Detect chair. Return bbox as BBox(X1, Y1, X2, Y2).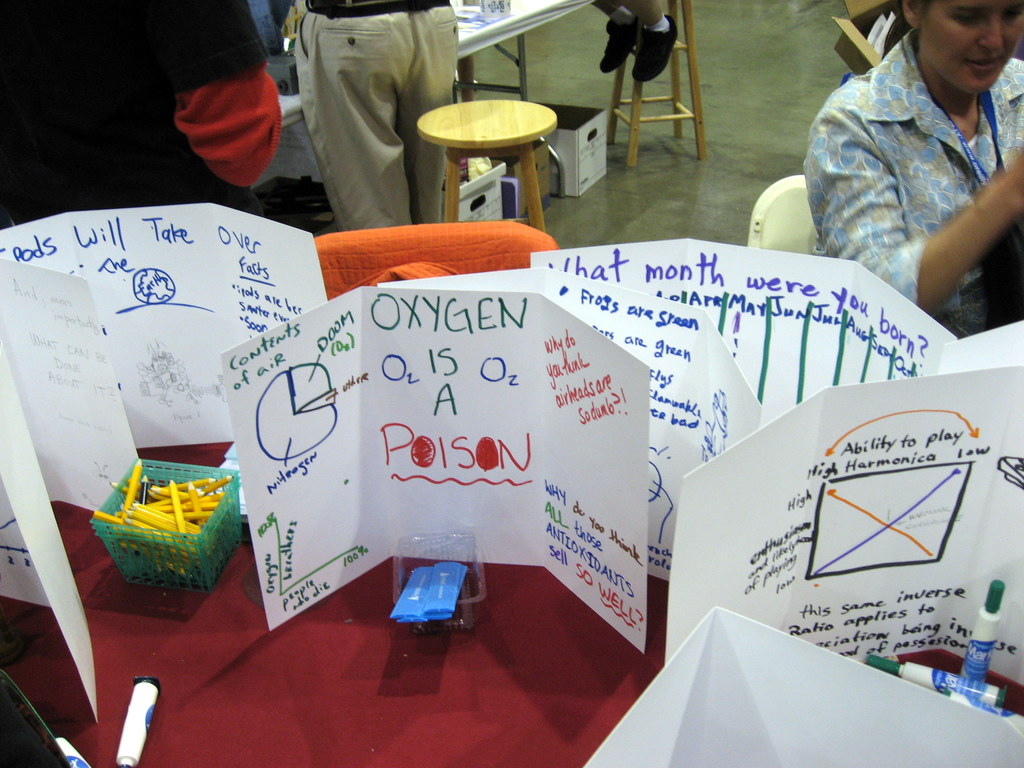
BBox(751, 173, 817, 241).
